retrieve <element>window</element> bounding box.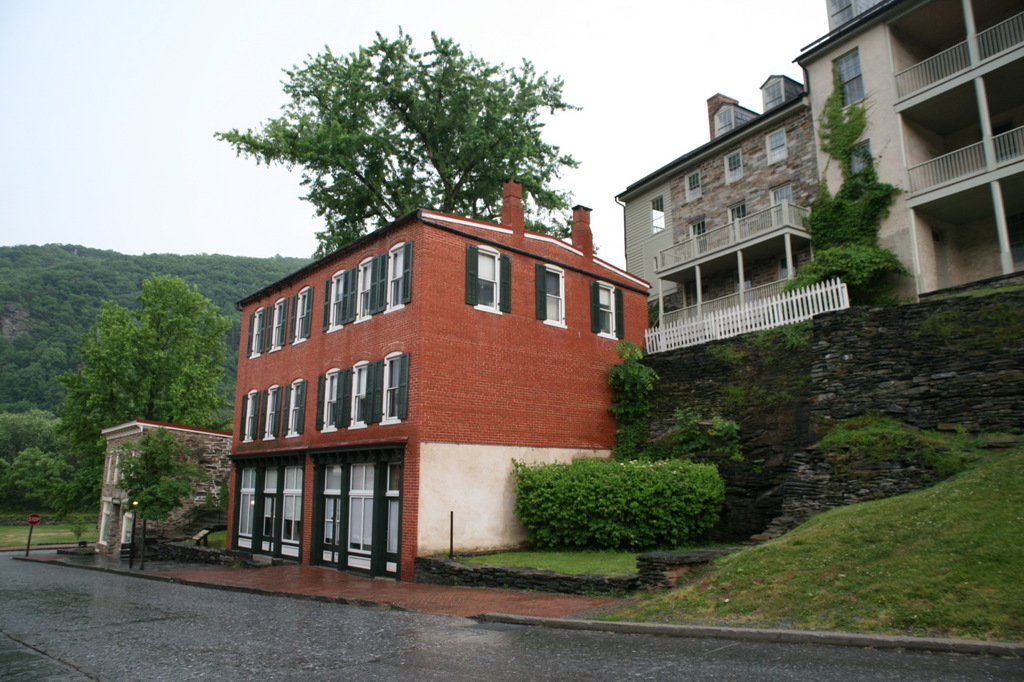
Bounding box: (x1=285, y1=375, x2=303, y2=436).
